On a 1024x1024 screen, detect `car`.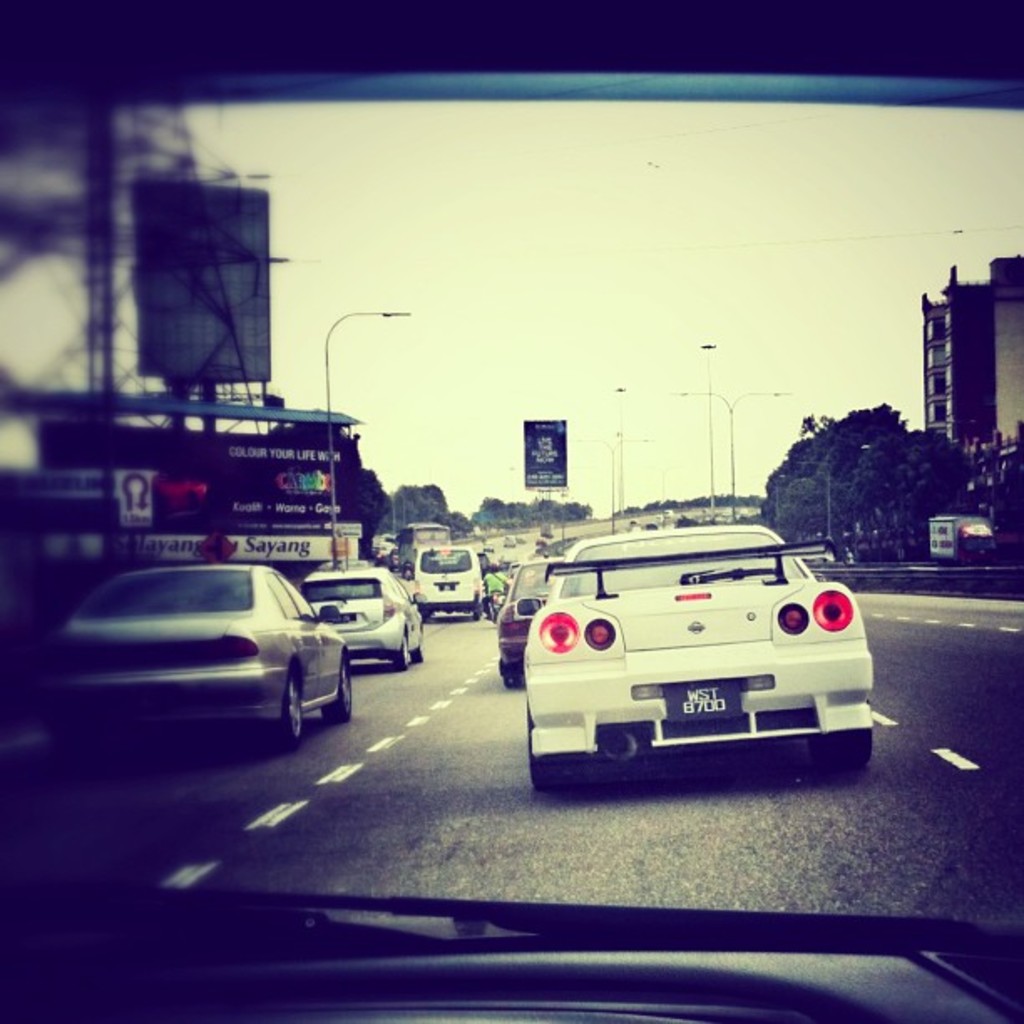
(x1=482, y1=542, x2=494, y2=552).
